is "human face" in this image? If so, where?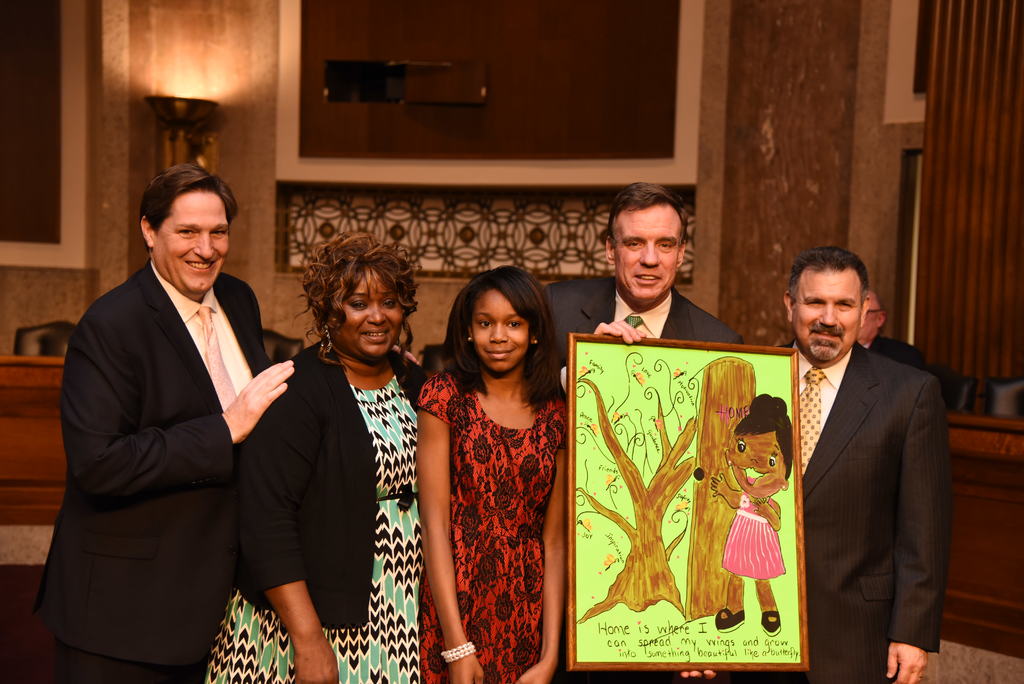
Yes, at detection(467, 289, 529, 375).
